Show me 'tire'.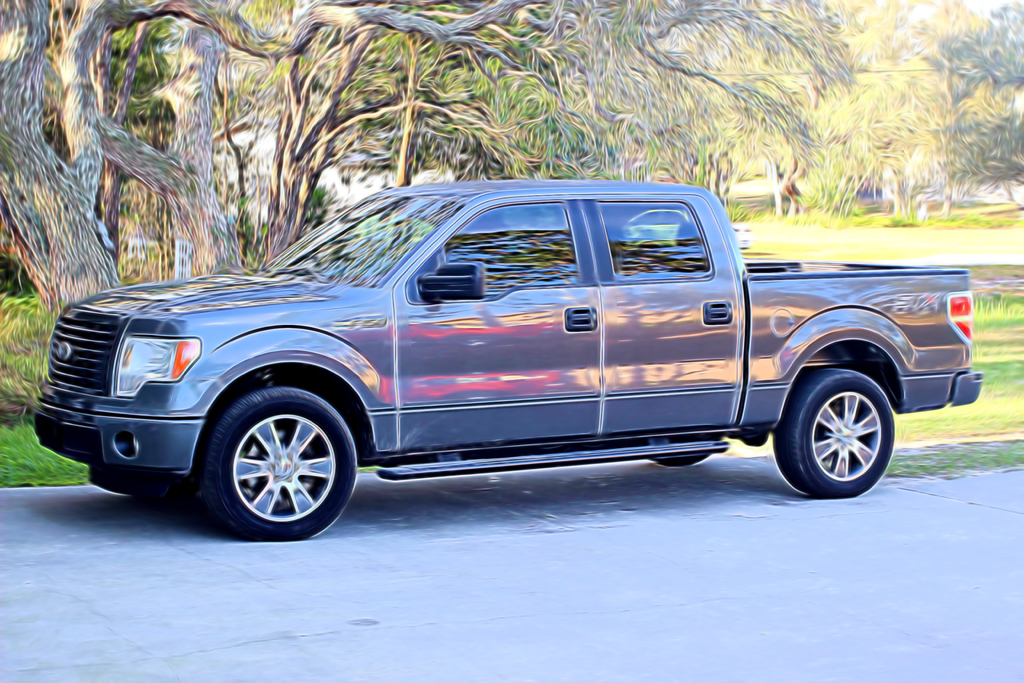
'tire' is here: 205, 388, 357, 541.
